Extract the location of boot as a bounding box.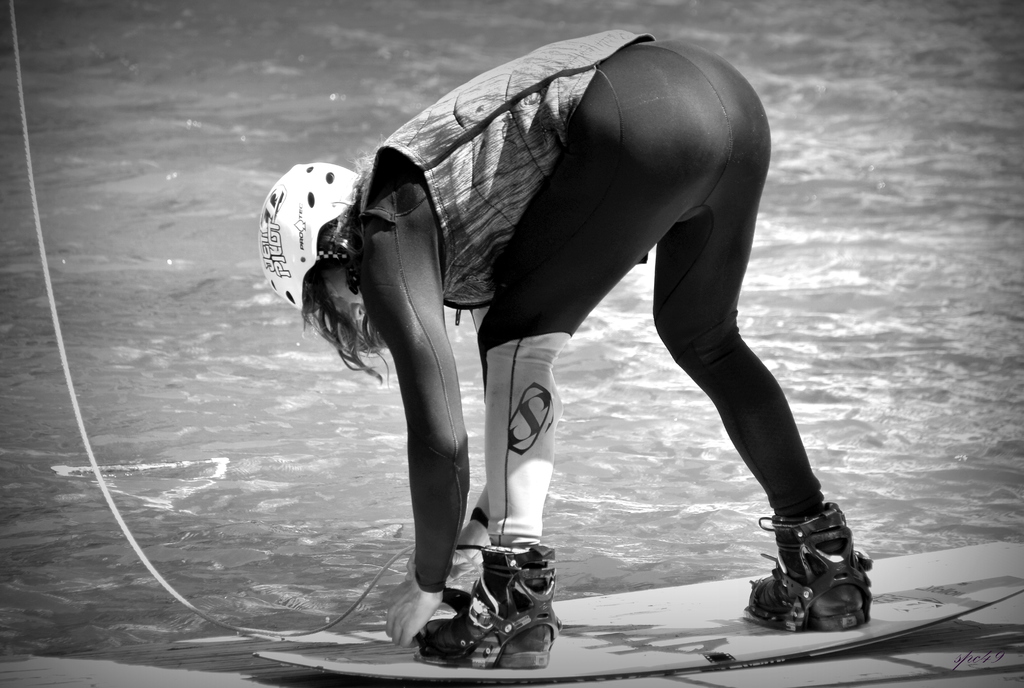
locate(417, 545, 547, 664).
